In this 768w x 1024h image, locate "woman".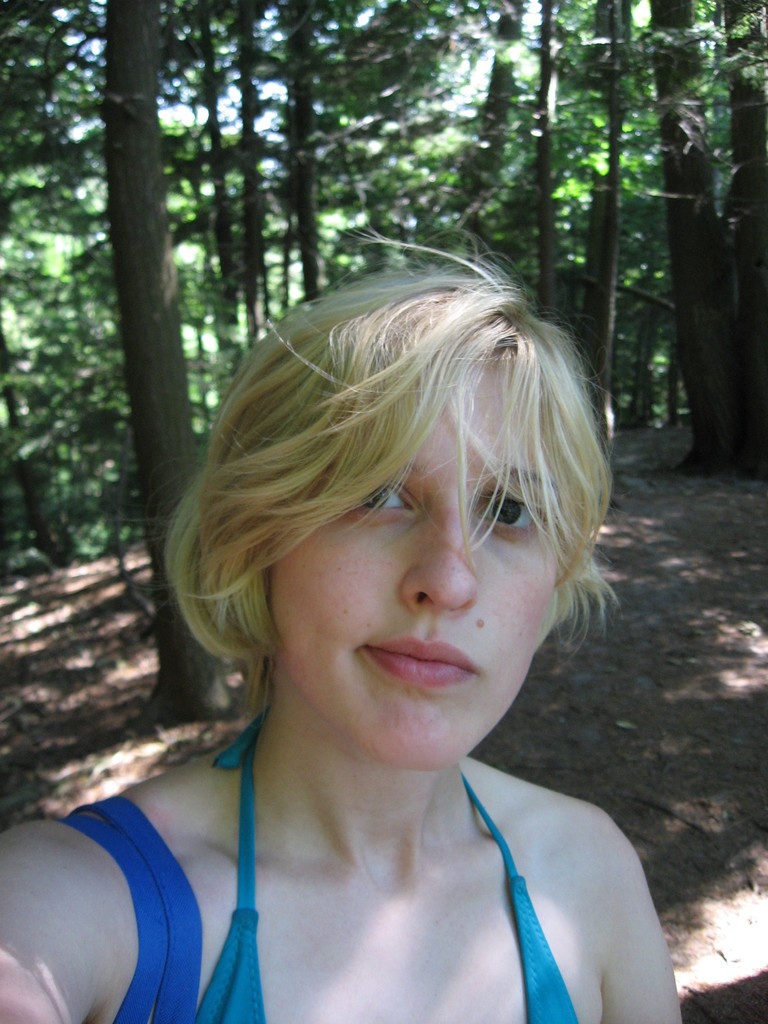
Bounding box: (65, 229, 692, 1002).
